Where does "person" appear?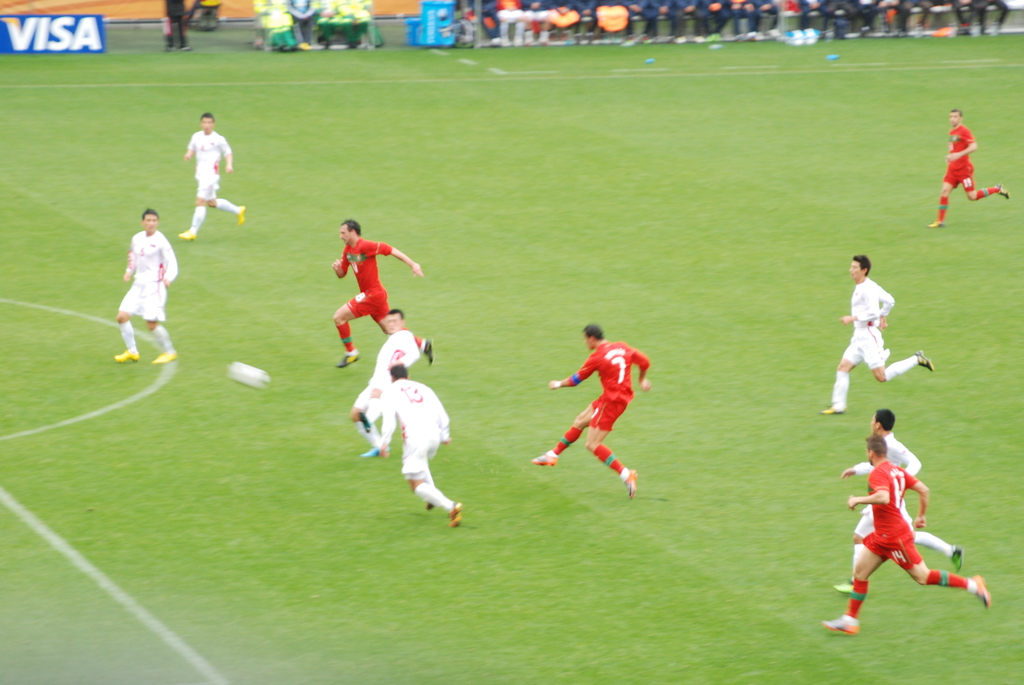
Appears at {"x1": 840, "y1": 403, "x2": 969, "y2": 584}.
